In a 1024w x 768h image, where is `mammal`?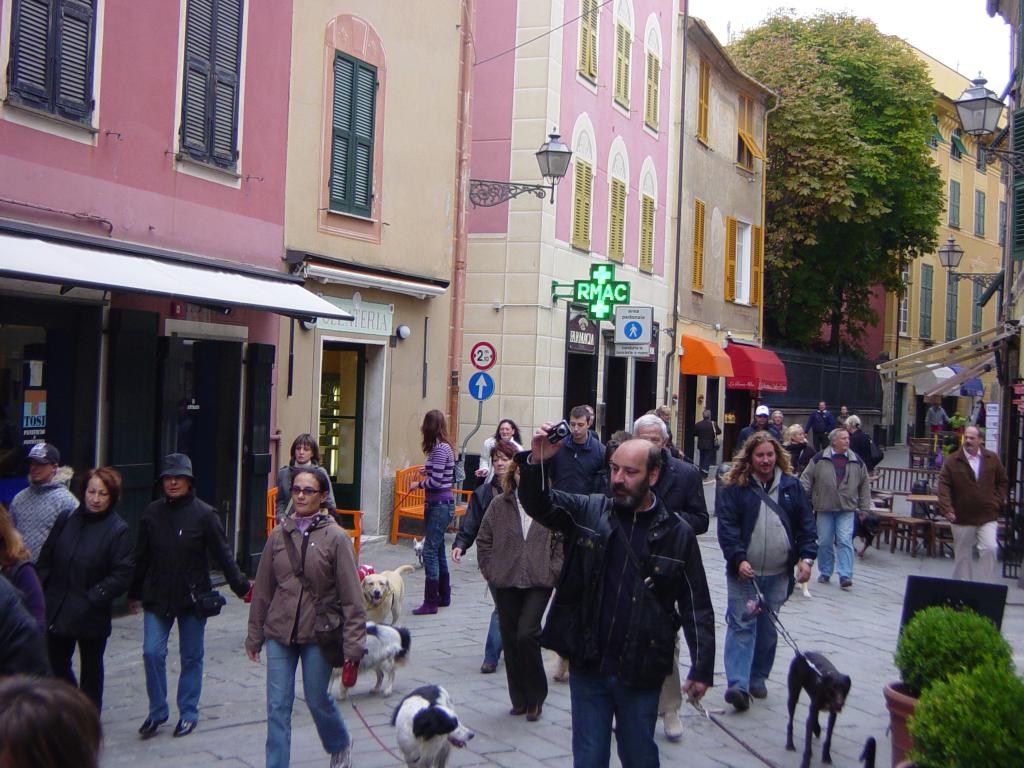
246/470/367/767.
